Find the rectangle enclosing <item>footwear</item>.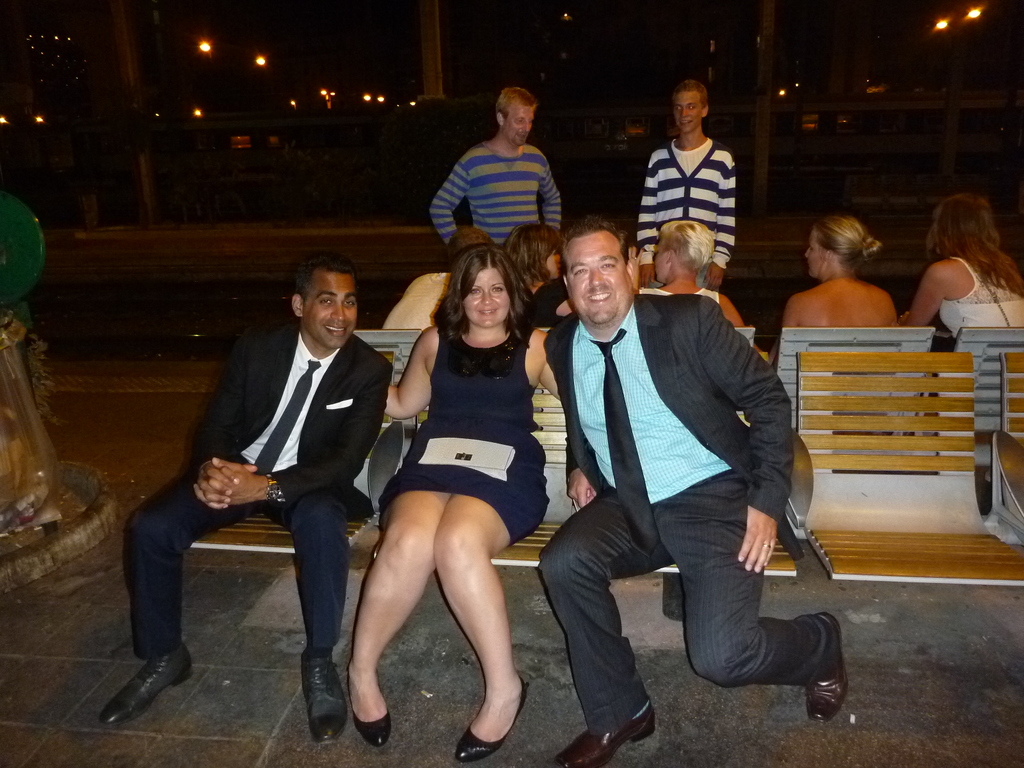
353, 708, 394, 746.
